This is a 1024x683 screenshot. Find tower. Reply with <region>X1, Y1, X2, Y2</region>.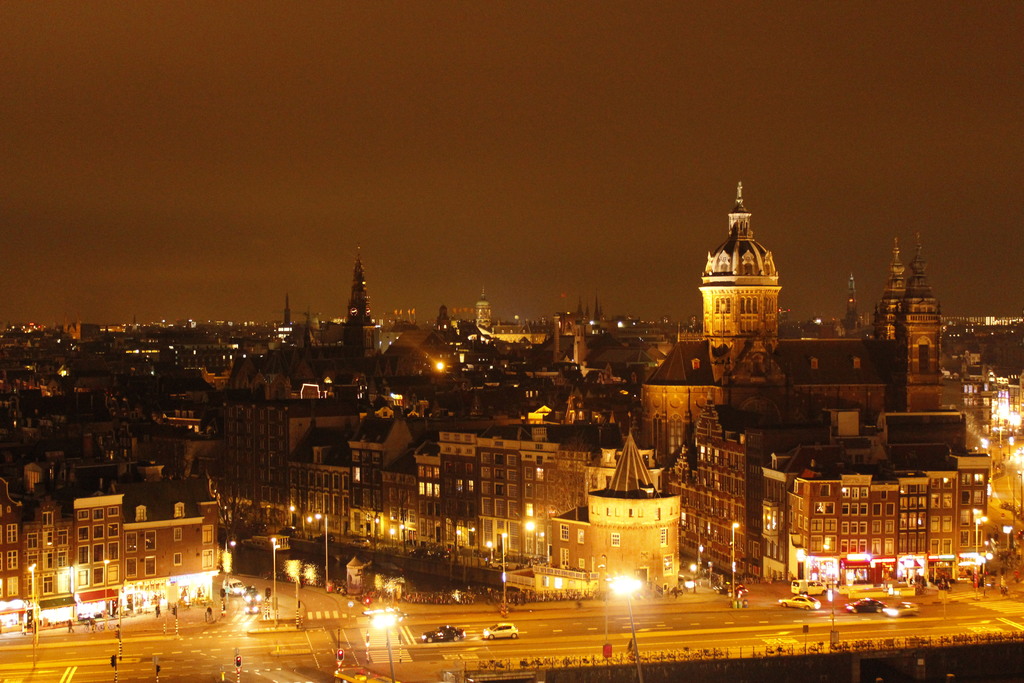
<region>901, 231, 942, 415</region>.
